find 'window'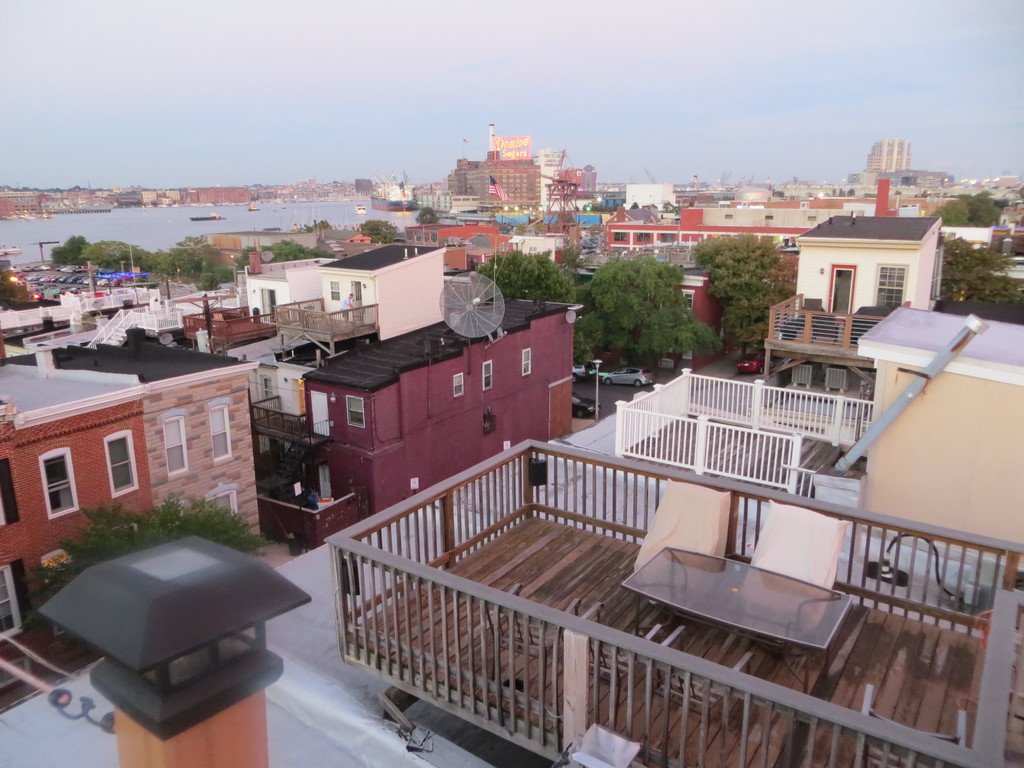
box(433, 232, 439, 242)
